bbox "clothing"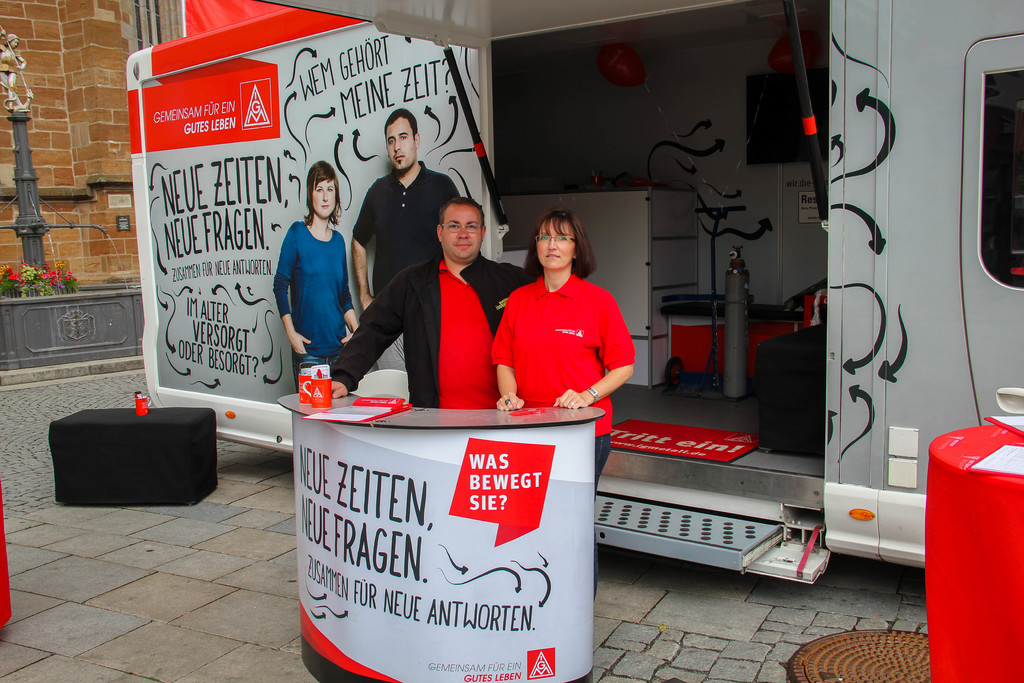
(486, 250, 635, 439)
